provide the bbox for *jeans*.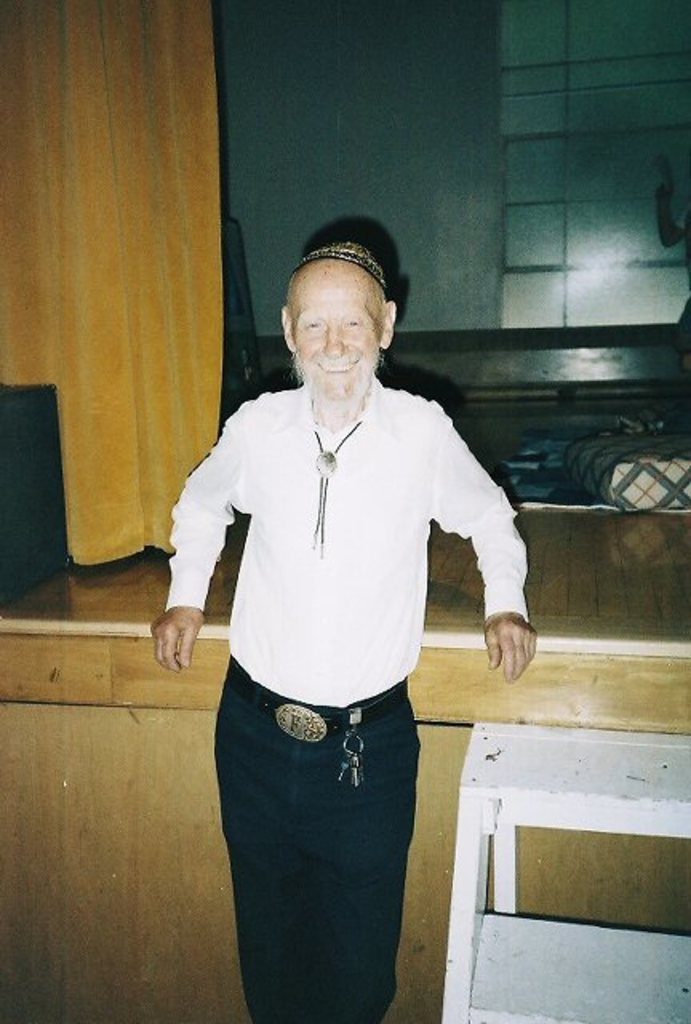
<region>210, 654, 425, 1022</region>.
